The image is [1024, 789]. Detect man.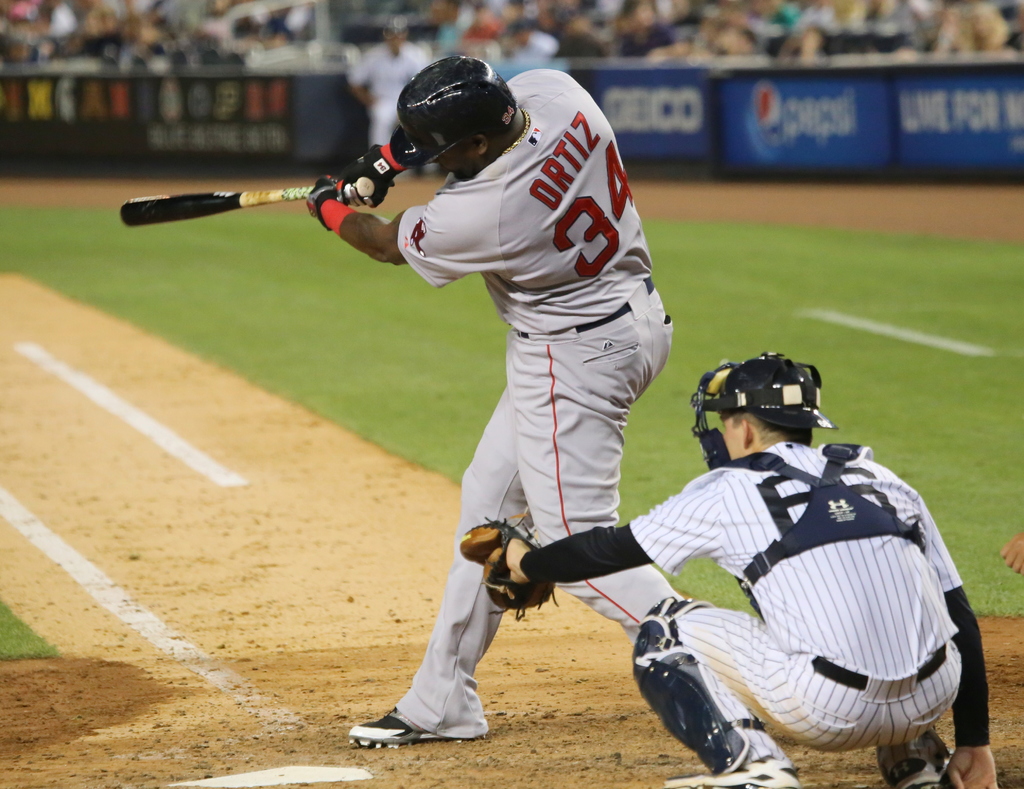
Detection: [left=209, top=63, right=747, bottom=756].
